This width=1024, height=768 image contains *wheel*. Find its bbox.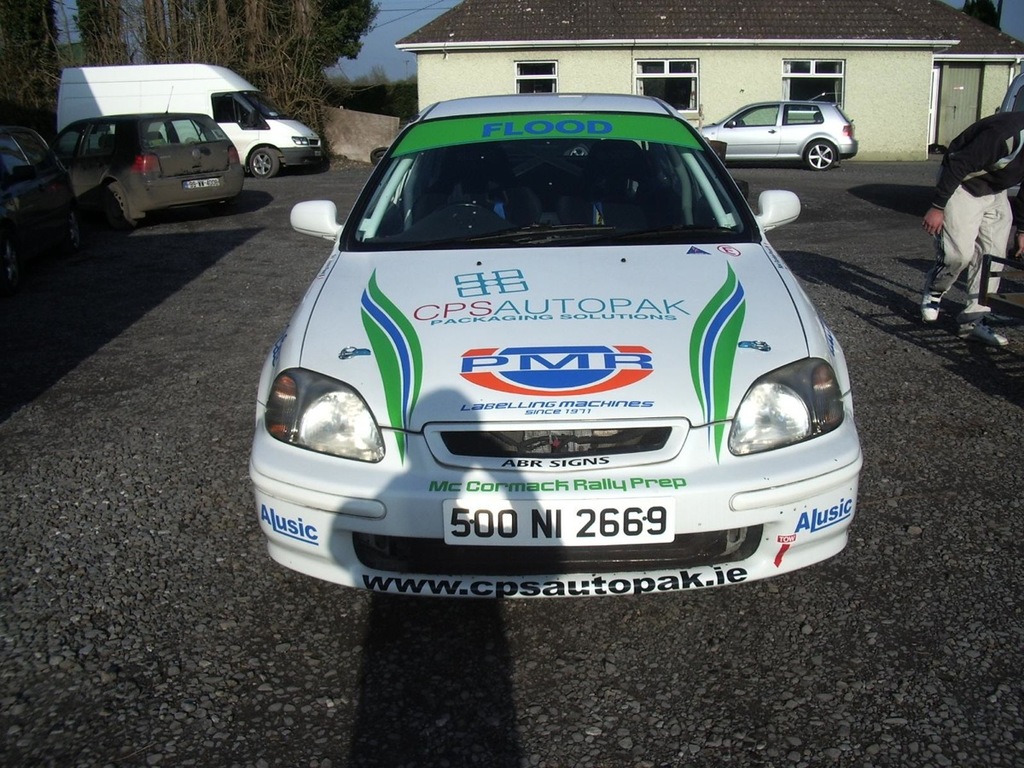
region(102, 180, 135, 232).
